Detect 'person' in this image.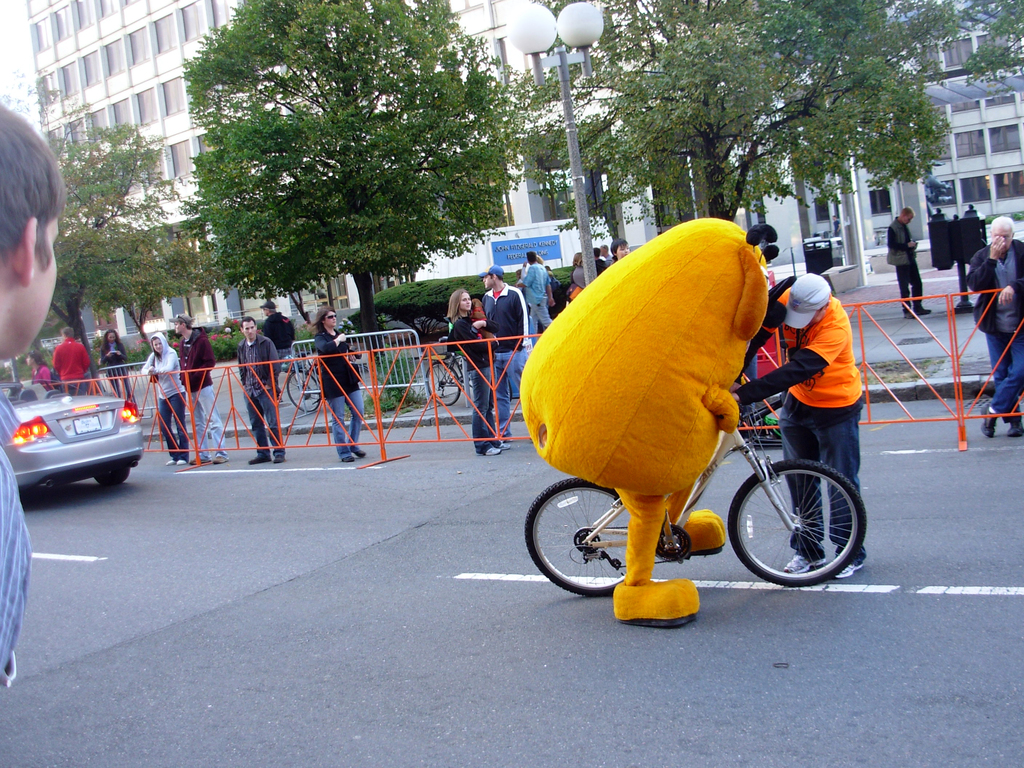
Detection: bbox=(141, 332, 189, 467).
